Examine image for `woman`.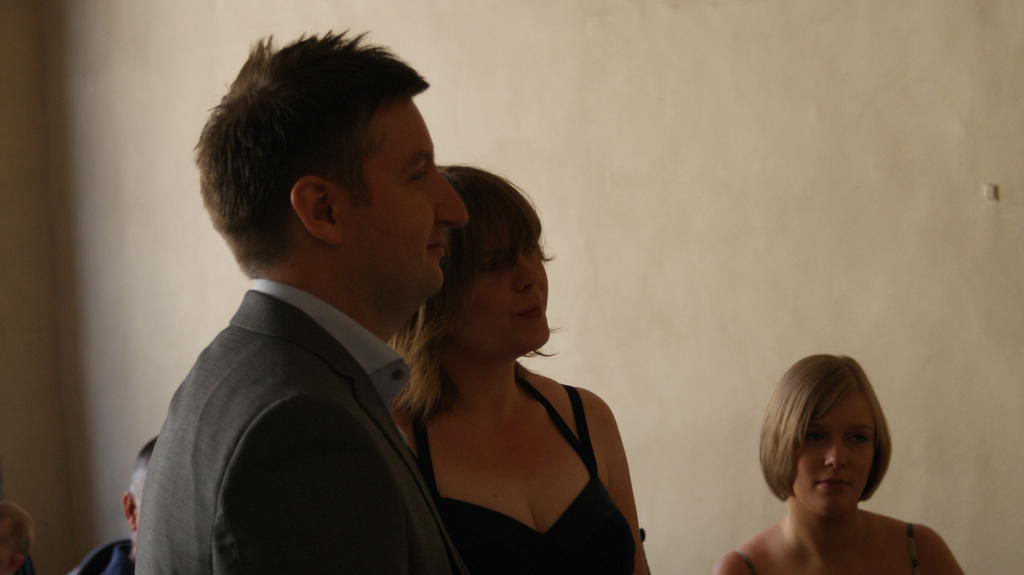
Examination result: box(715, 347, 960, 574).
